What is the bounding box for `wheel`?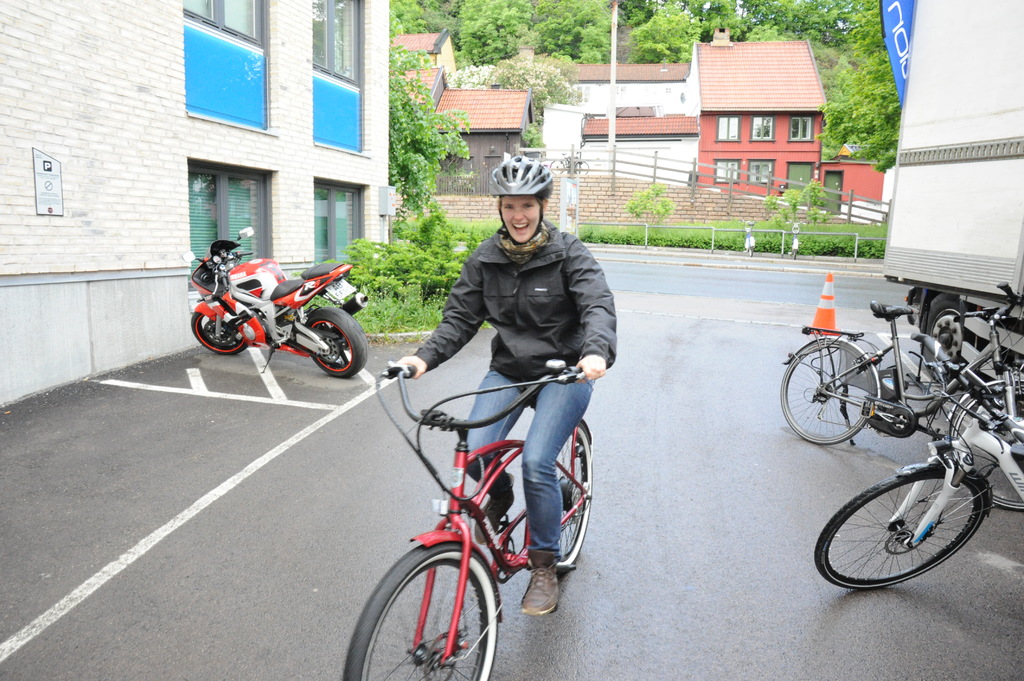
[918, 298, 973, 366].
